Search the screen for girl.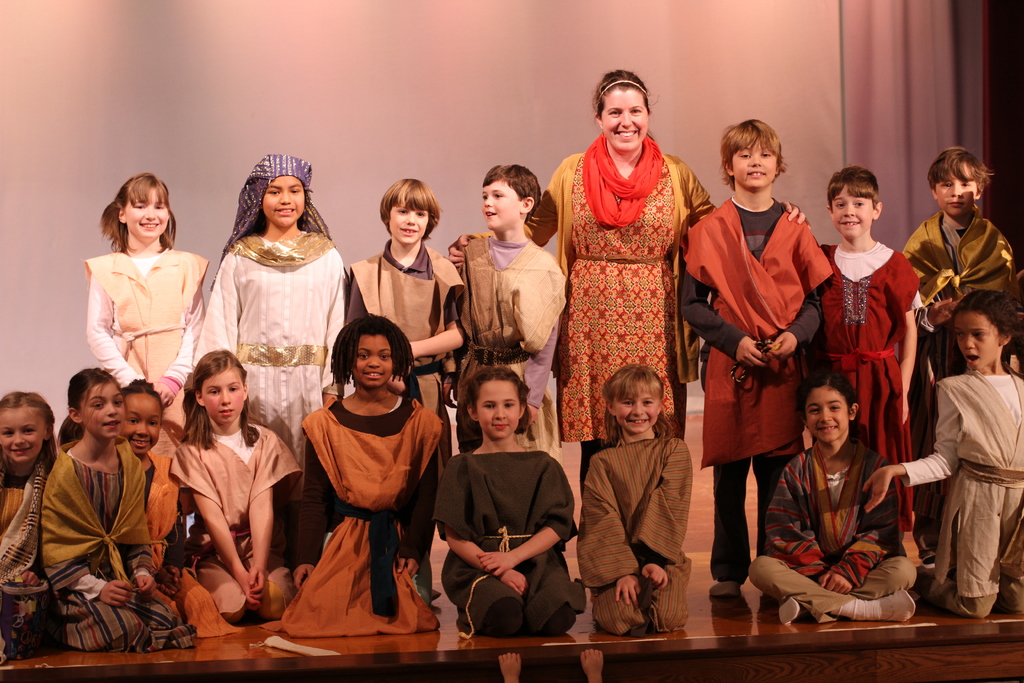
Found at l=283, t=313, r=445, b=639.
